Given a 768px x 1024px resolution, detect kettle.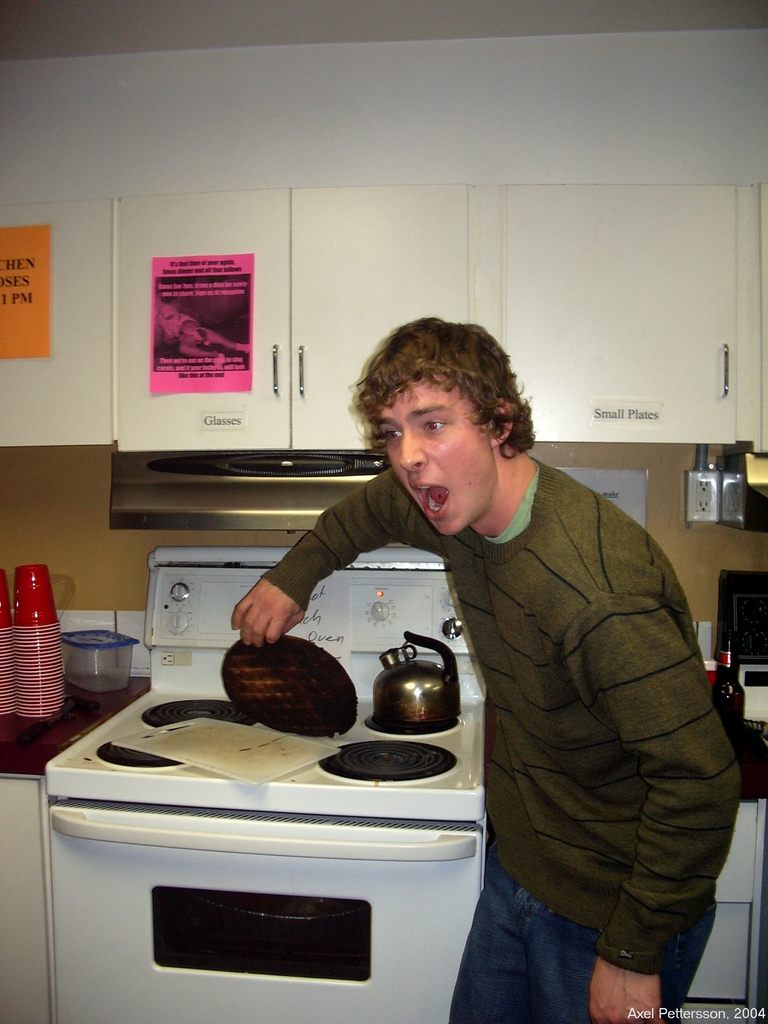
<box>360,627,463,735</box>.
